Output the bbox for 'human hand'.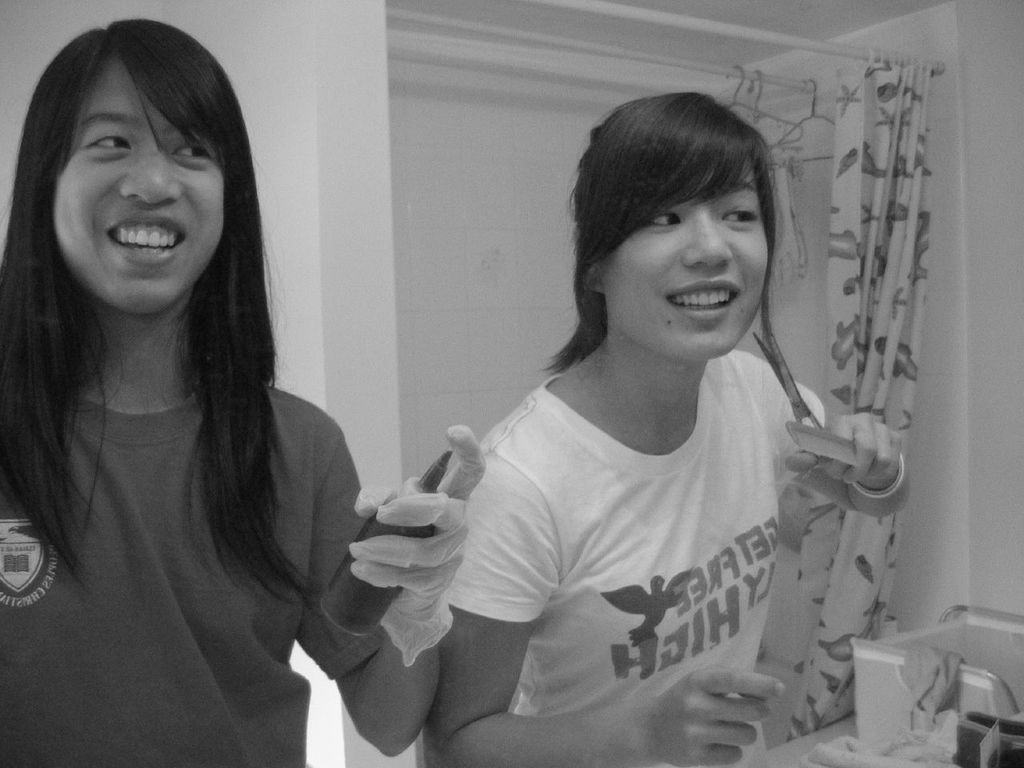
bbox=[350, 445, 488, 623].
